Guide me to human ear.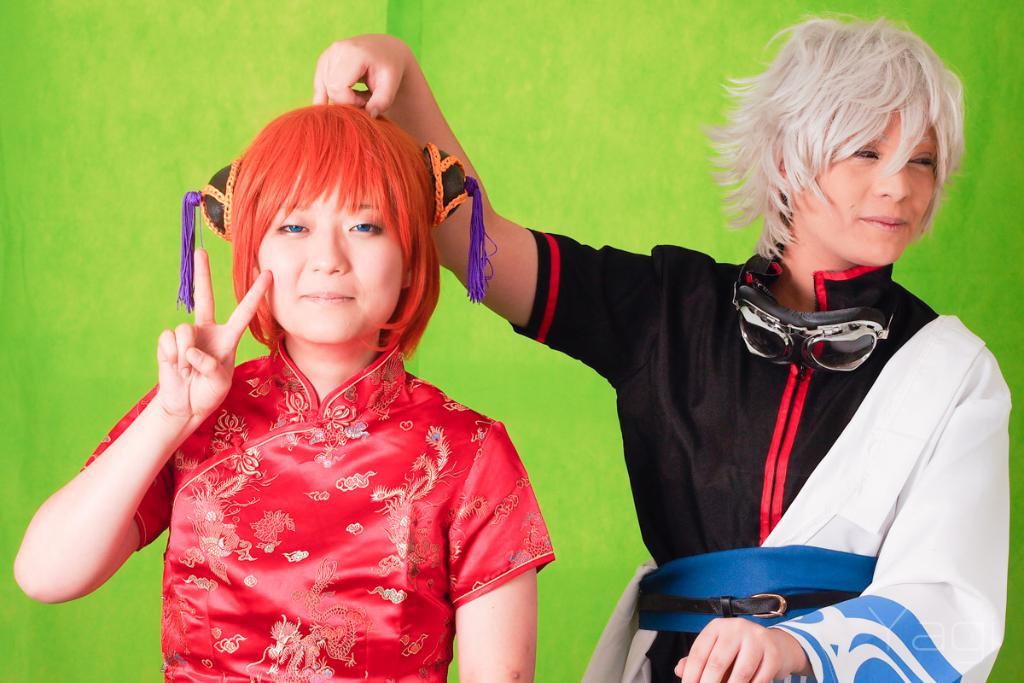
Guidance: rect(398, 266, 413, 286).
